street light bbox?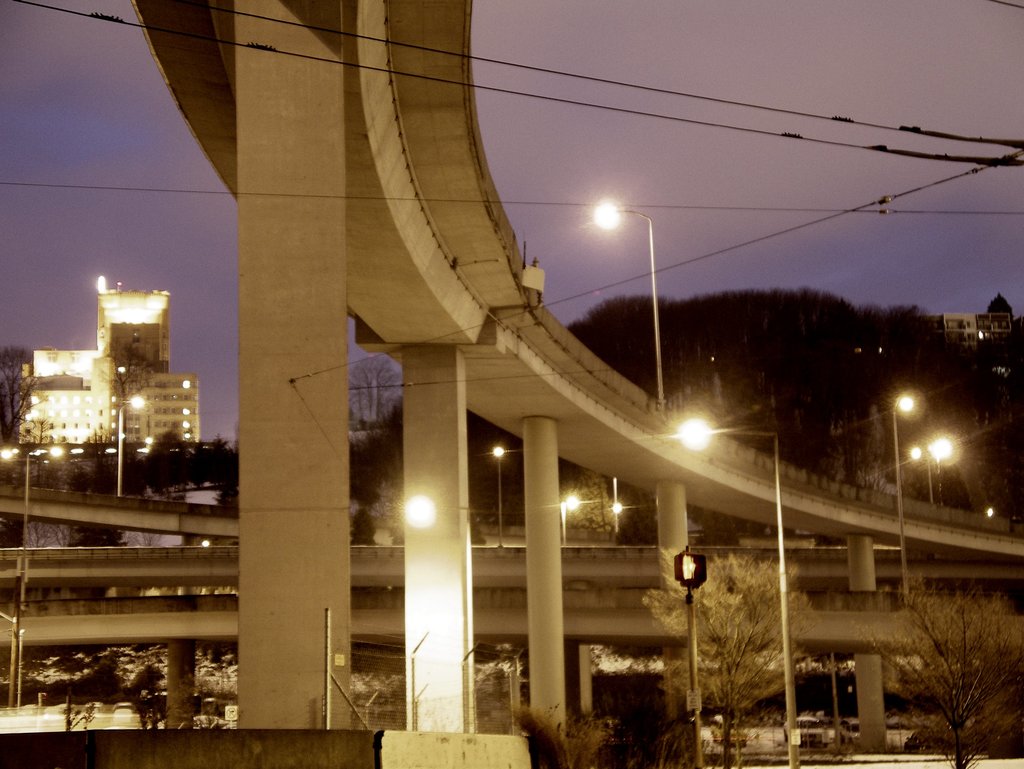
rect(907, 443, 937, 506)
